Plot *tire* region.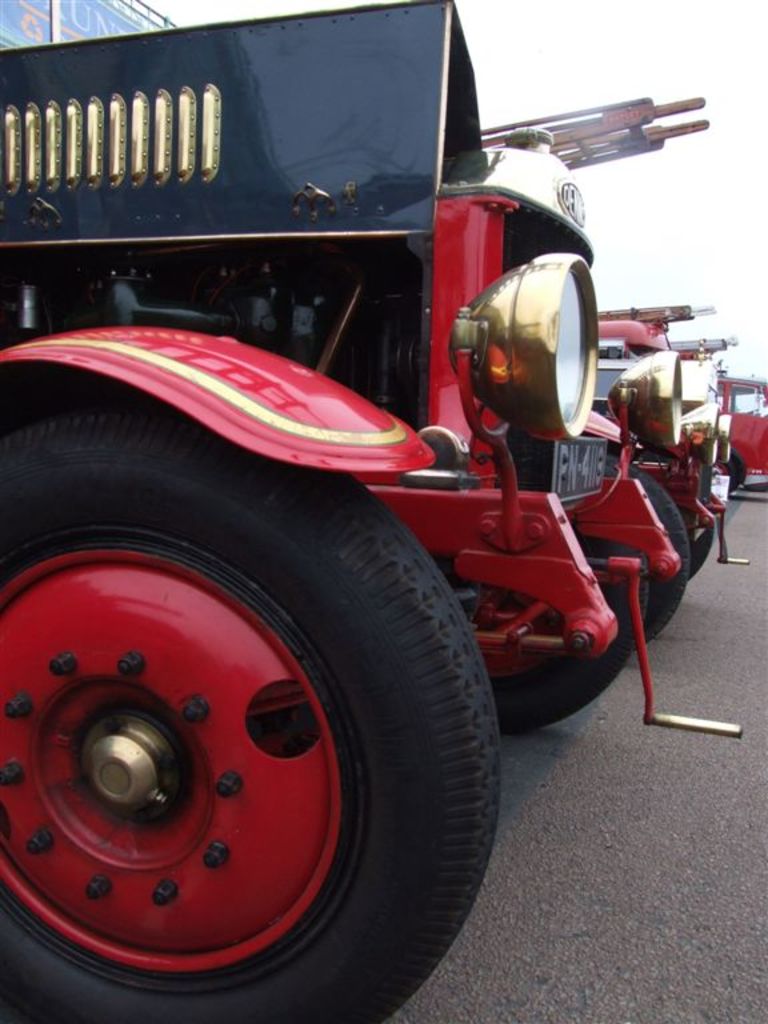
Plotted at <bbox>589, 459, 689, 640</bbox>.
